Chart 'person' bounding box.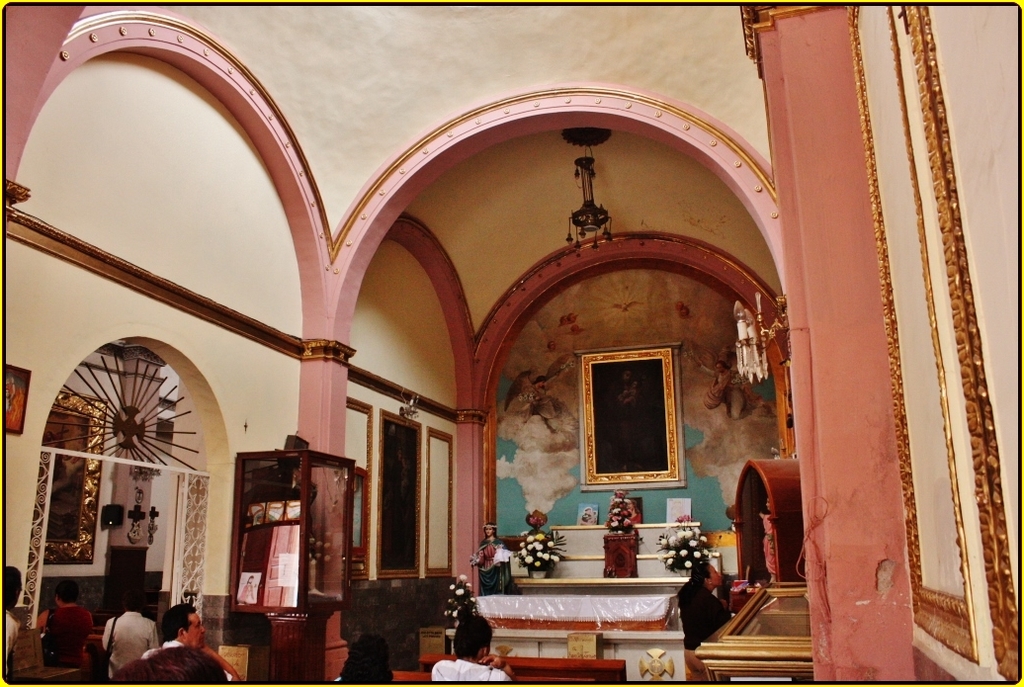
Charted: 141 602 241 680.
